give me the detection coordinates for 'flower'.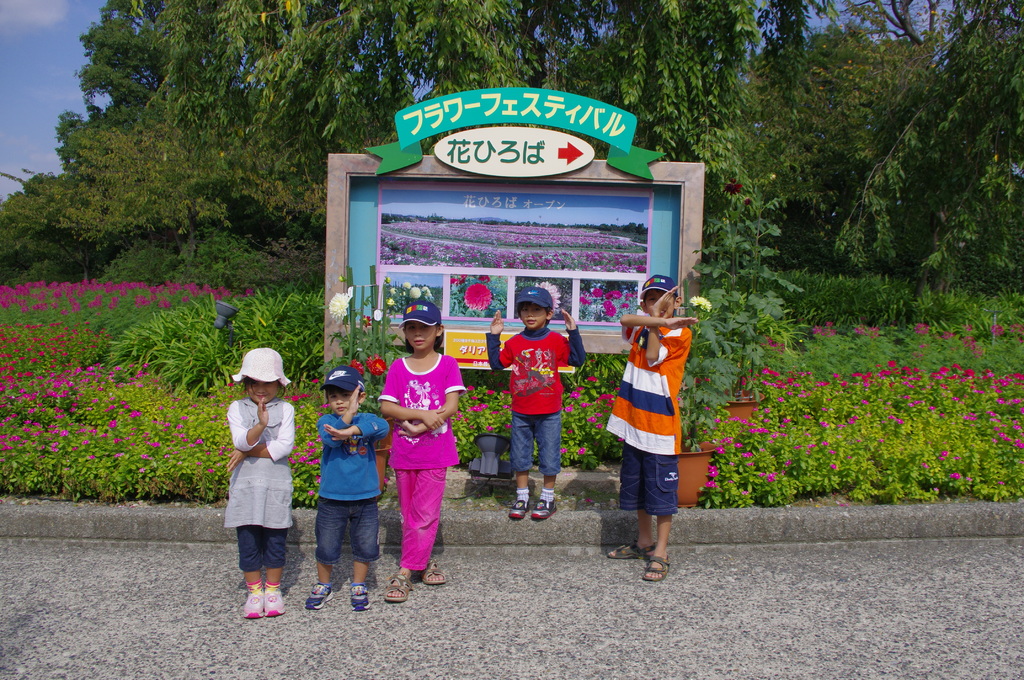
(328, 290, 350, 323).
